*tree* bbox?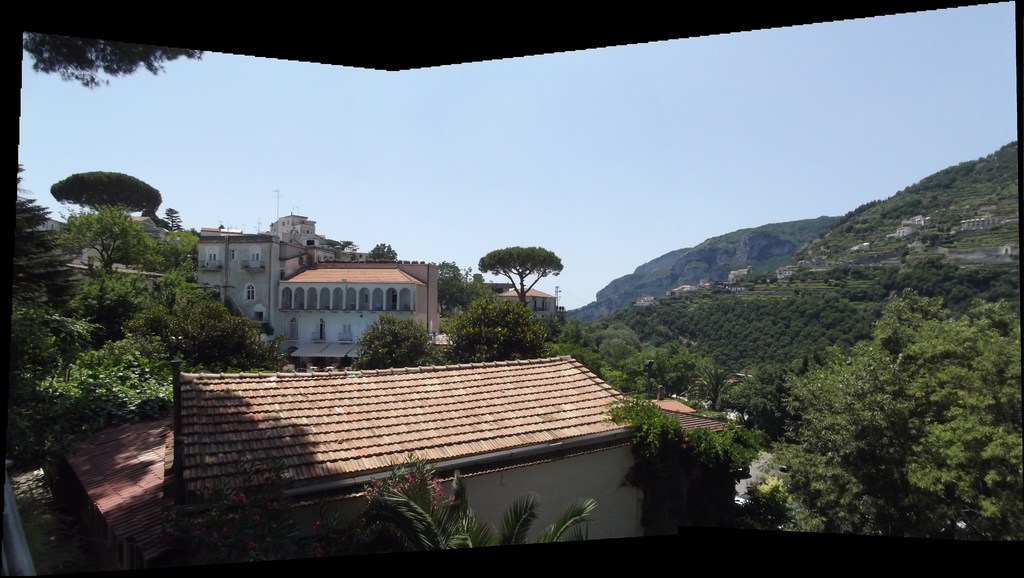
{"left": 47, "top": 165, "right": 163, "bottom": 215}
